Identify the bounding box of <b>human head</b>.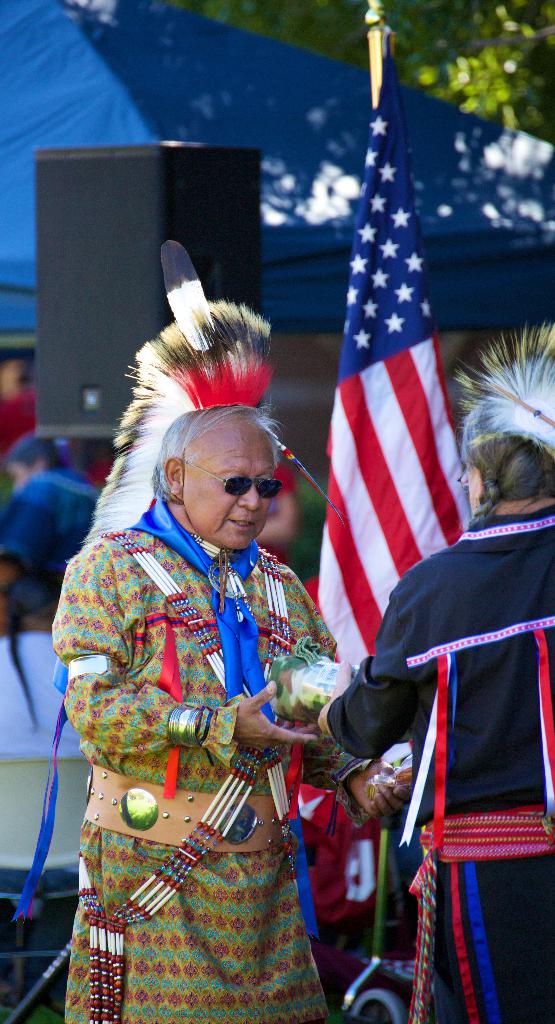
detection(0, 433, 62, 488).
